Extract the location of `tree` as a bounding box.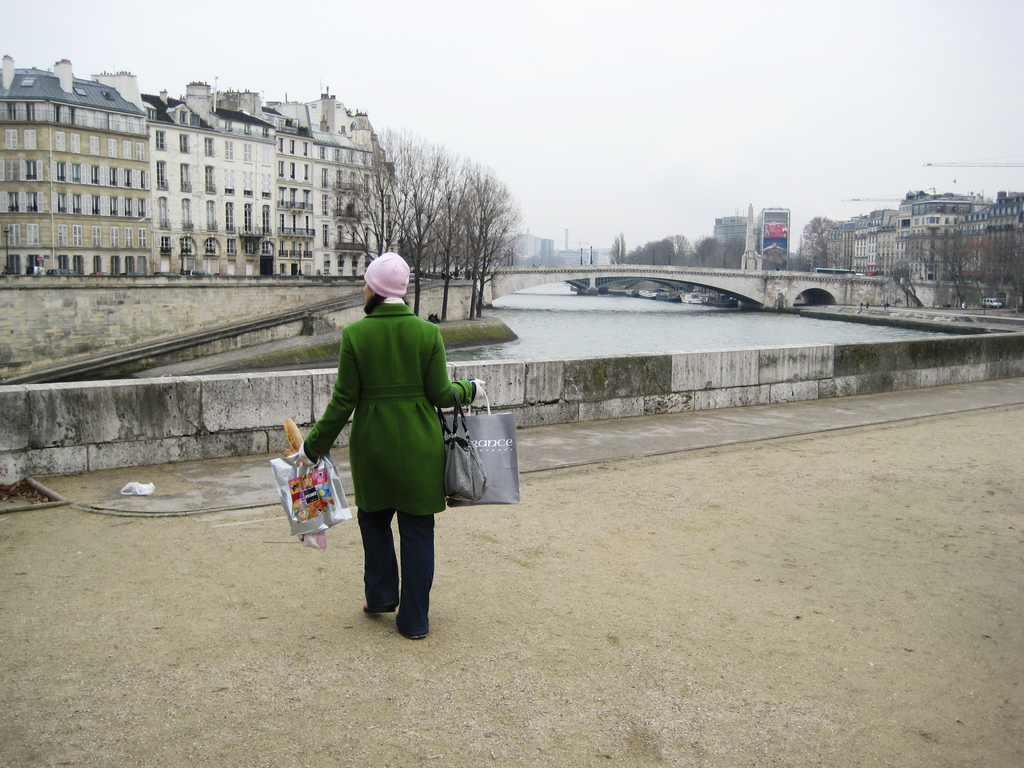
{"left": 790, "top": 209, "right": 840, "bottom": 266}.
